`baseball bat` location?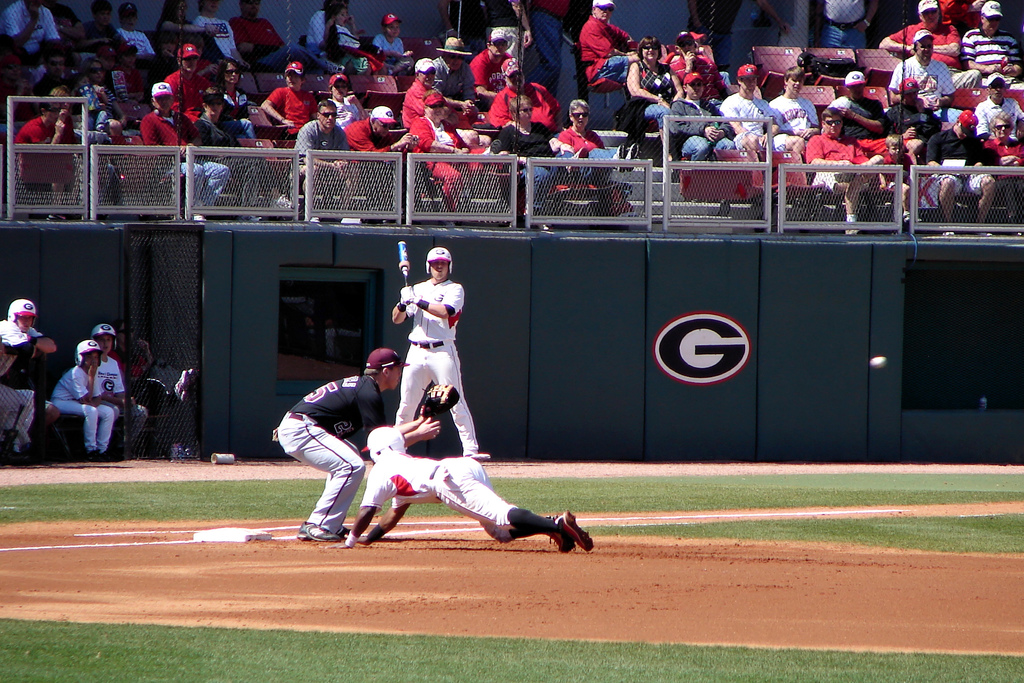
x1=398, y1=243, x2=411, y2=309
